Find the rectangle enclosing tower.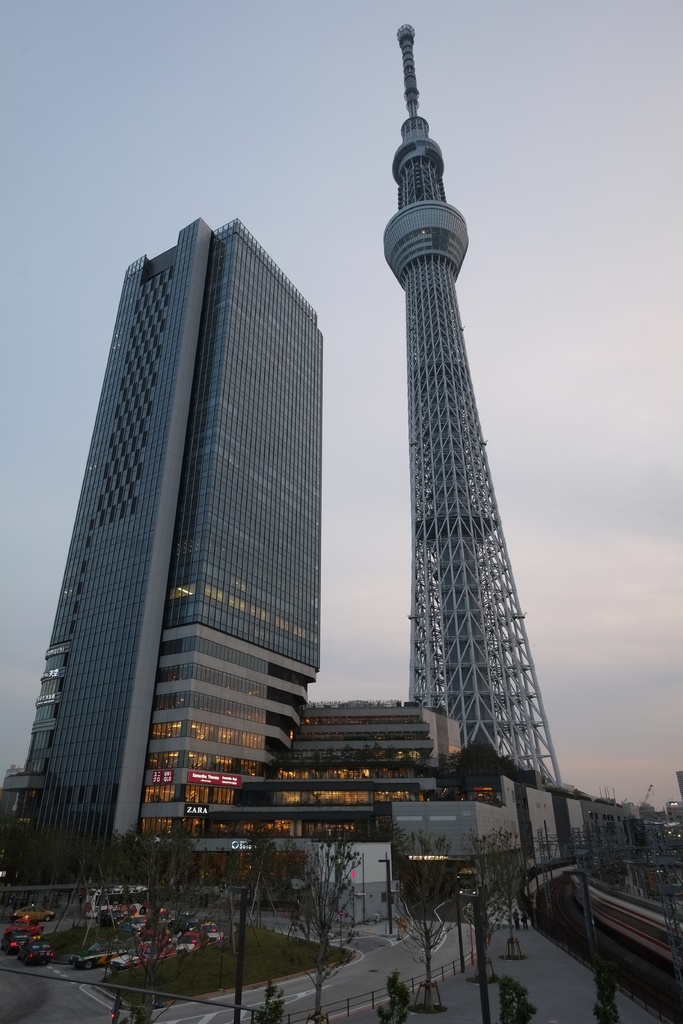
[x1=0, y1=213, x2=313, y2=818].
